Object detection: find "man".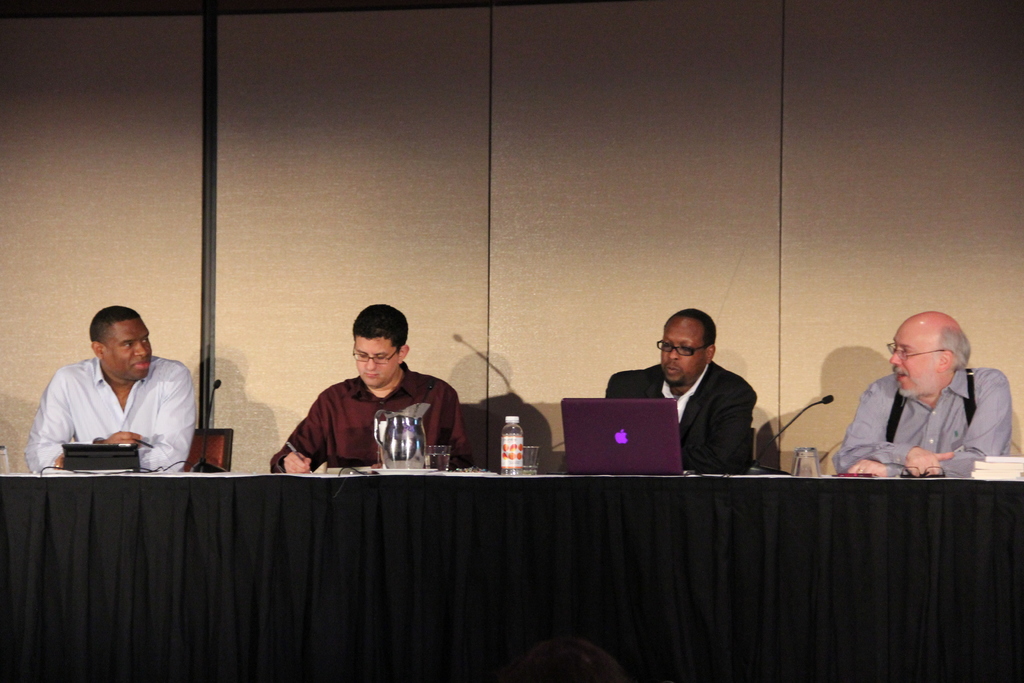
BBox(268, 302, 475, 475).
